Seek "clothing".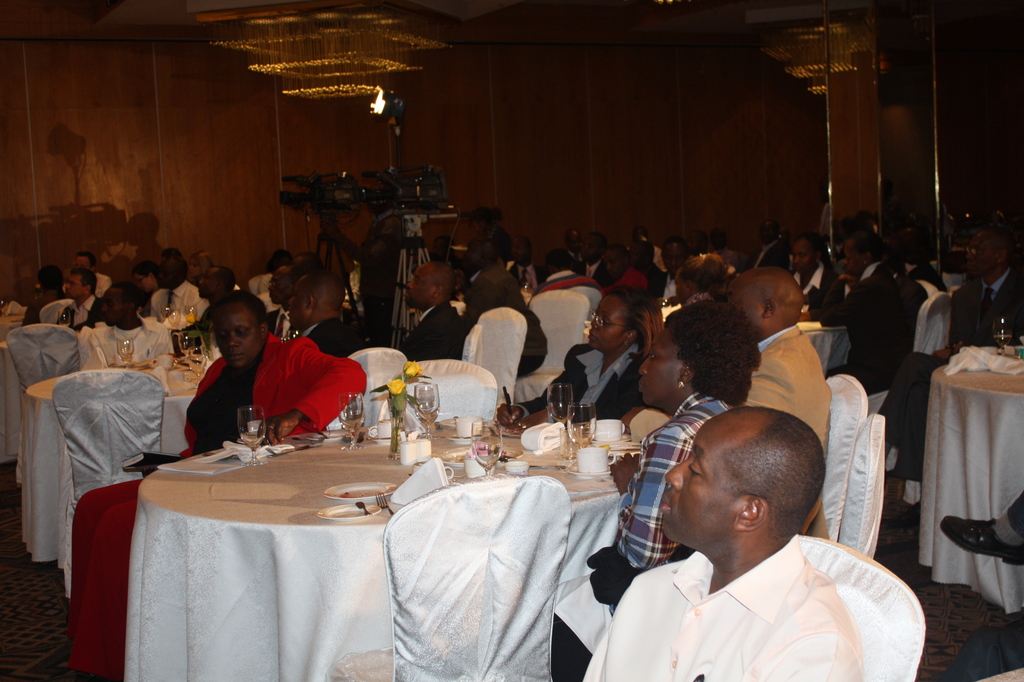
471,298,551,374.
